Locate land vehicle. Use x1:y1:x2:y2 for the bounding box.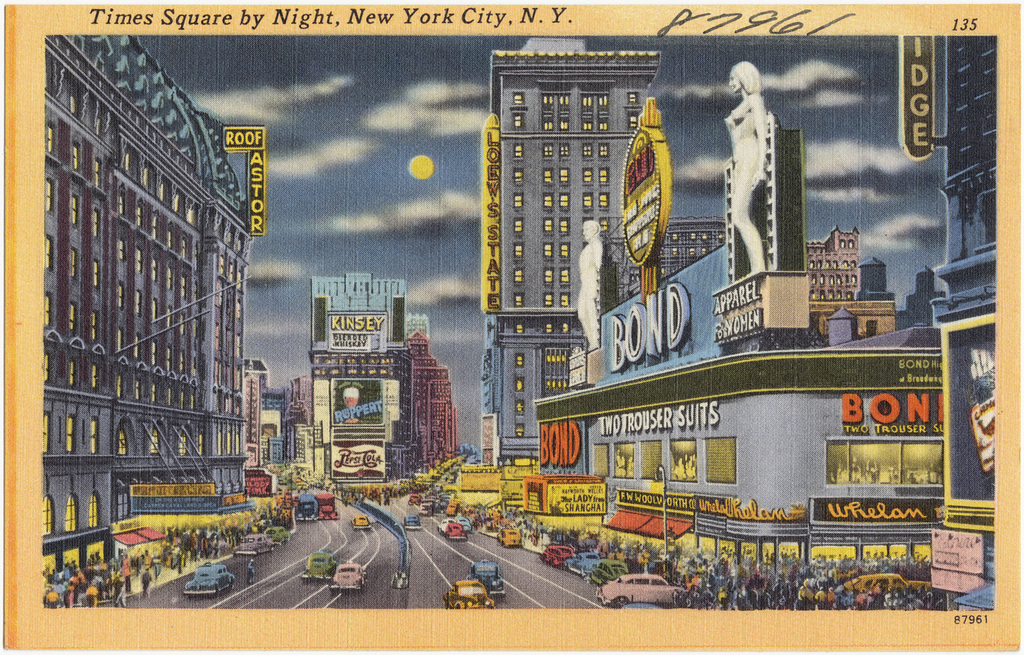
301:551:337:584.
